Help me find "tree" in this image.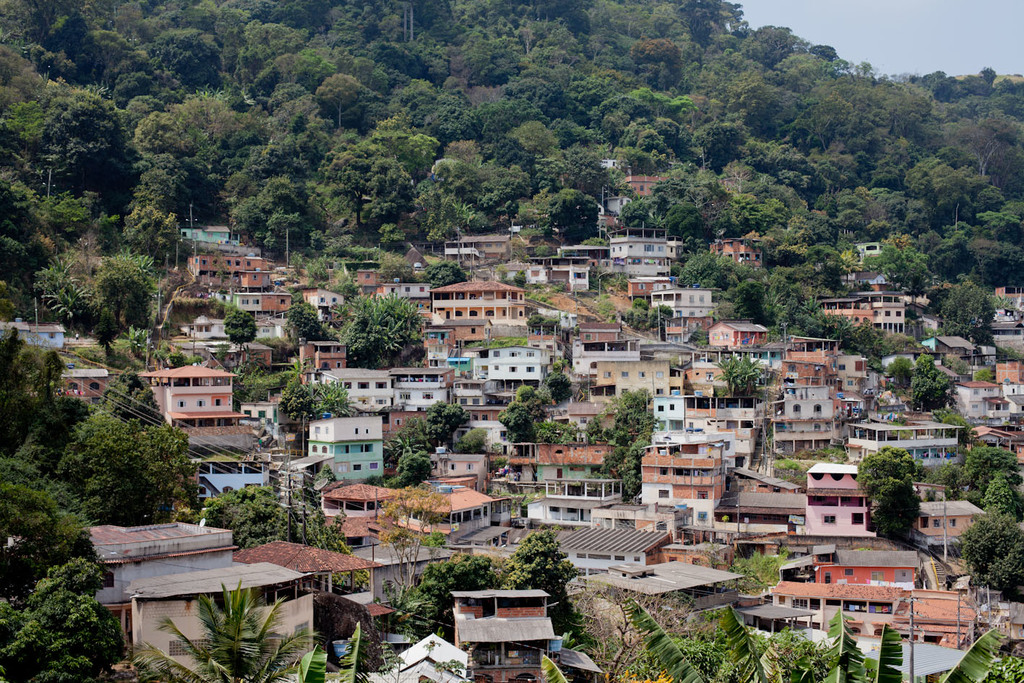
Found it: 980/478/1023/512.
